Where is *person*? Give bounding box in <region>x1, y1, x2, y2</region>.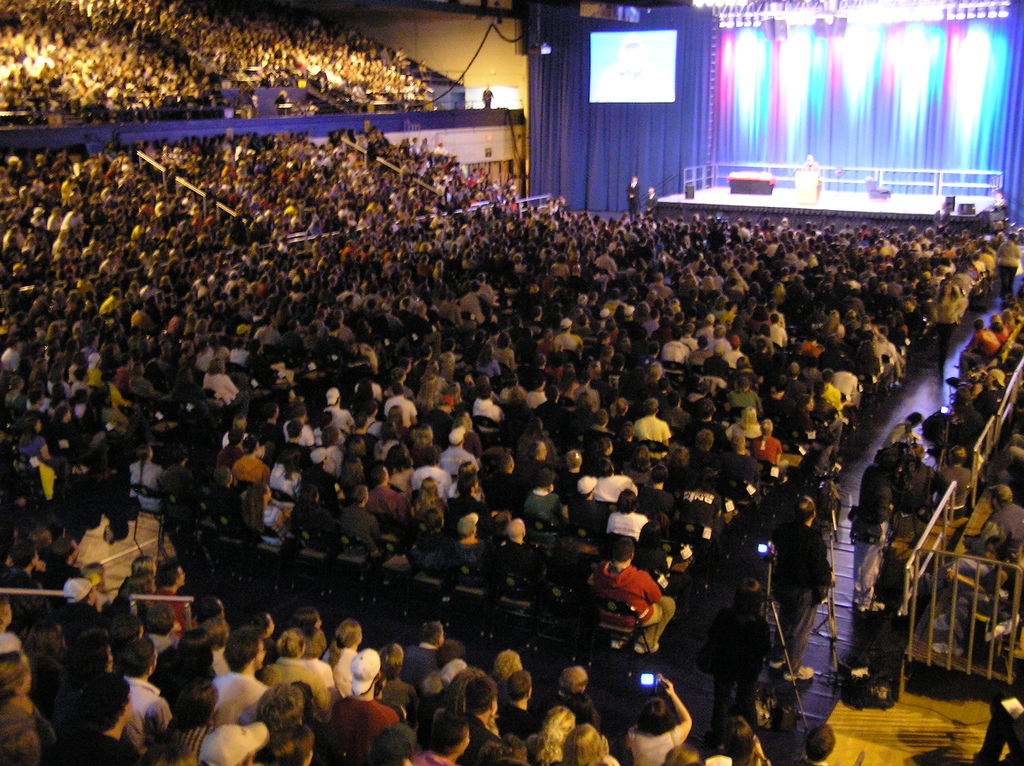
<region>302, 628, 339, 689</region>.
